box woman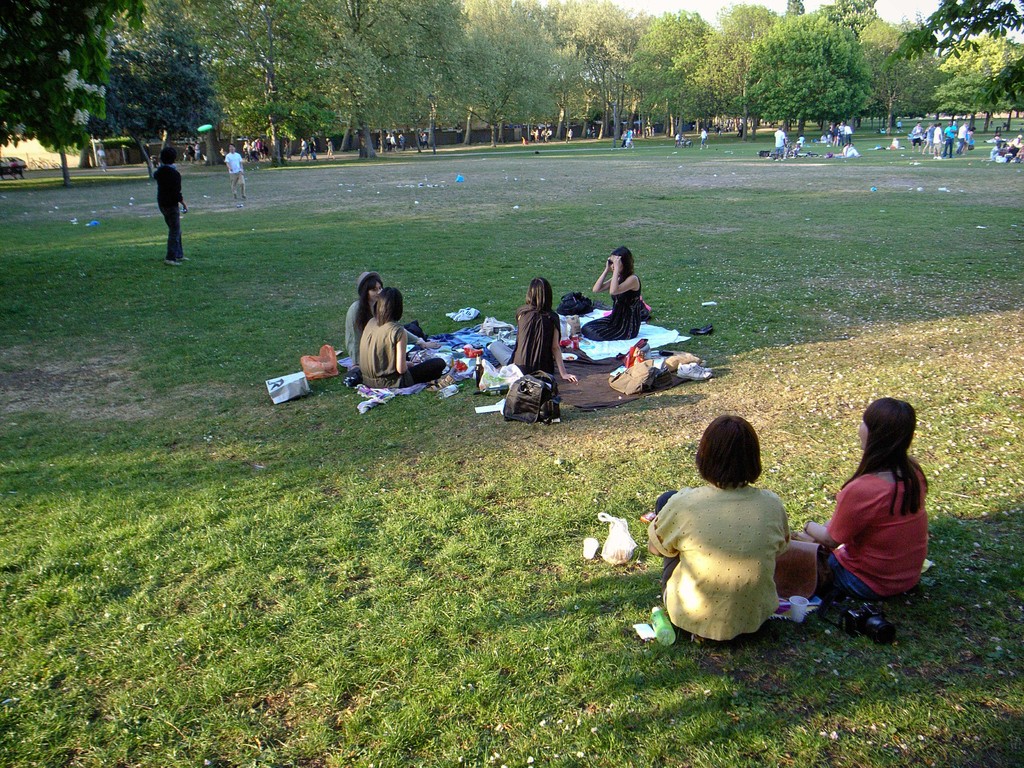
bbox=(360, 284, 447, 390)
